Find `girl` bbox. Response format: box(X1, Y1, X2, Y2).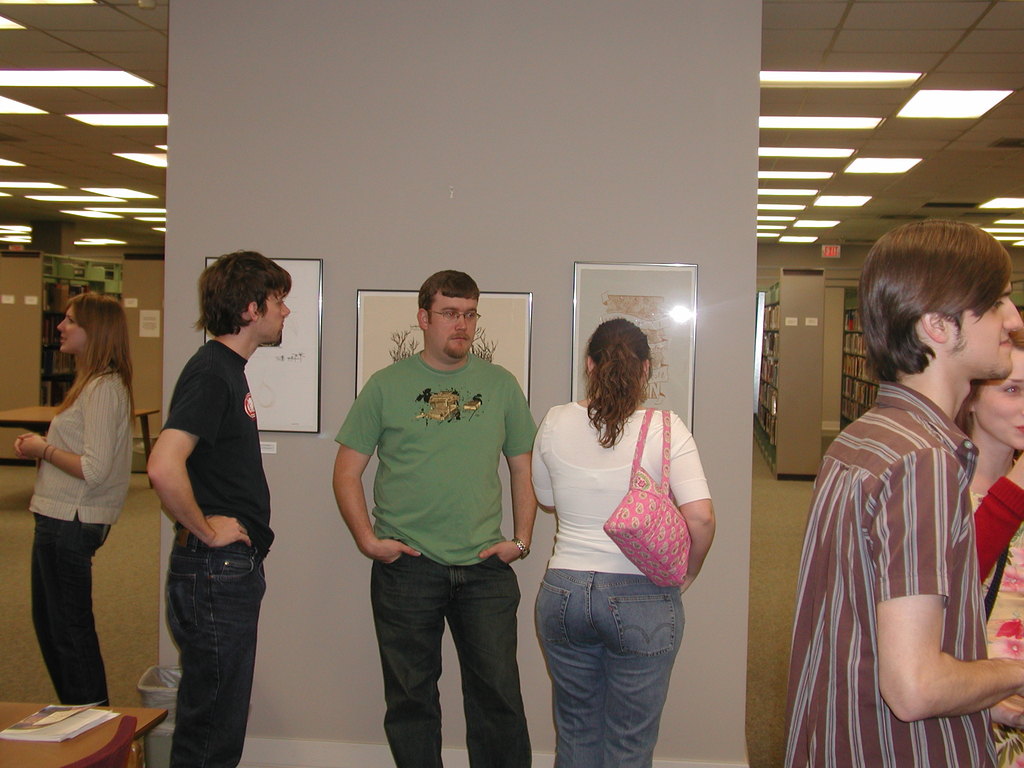
box(15, 296, 137, 712).
